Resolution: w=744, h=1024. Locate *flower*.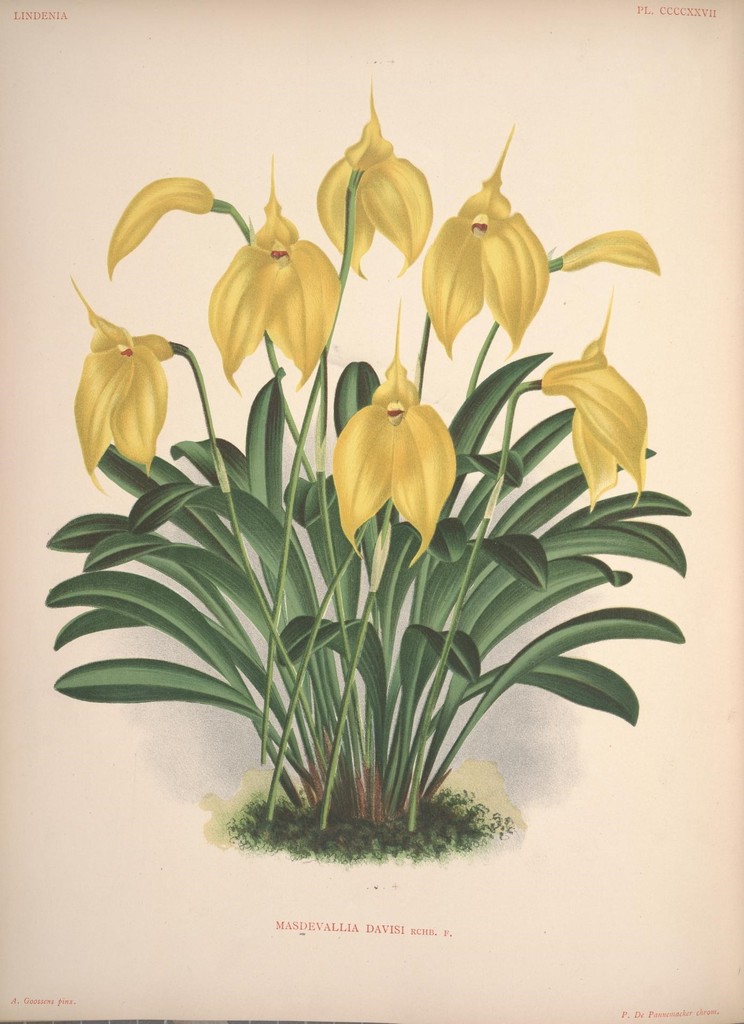
bbox(420, 127, 545, 357).
